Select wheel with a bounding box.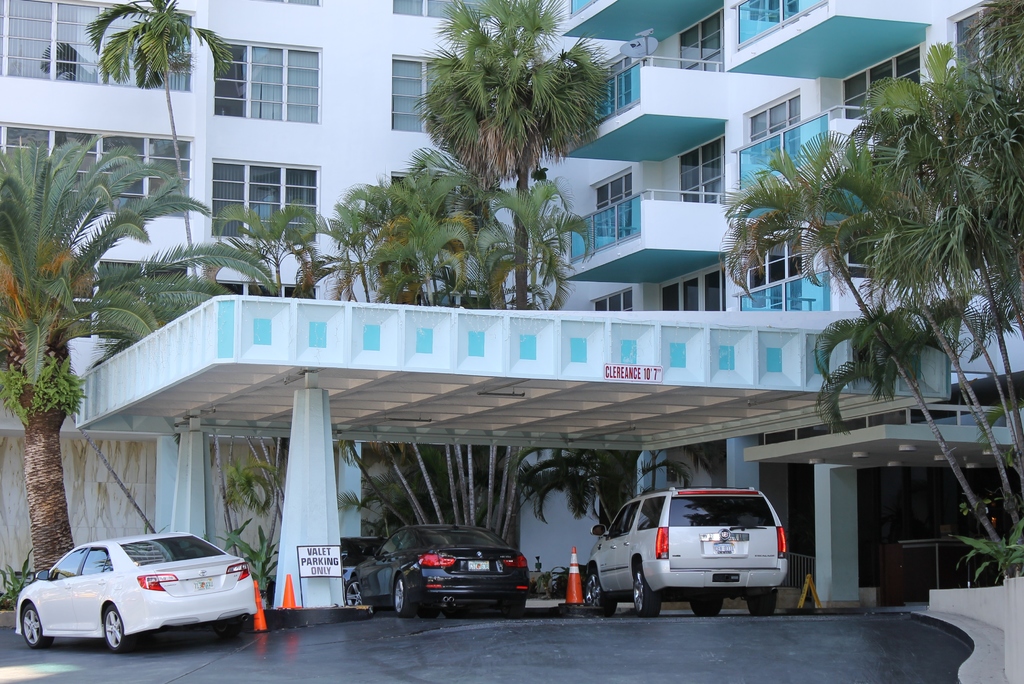
{"x1": 391, "y1": 570, "x2": 420, "y2": 621}.
